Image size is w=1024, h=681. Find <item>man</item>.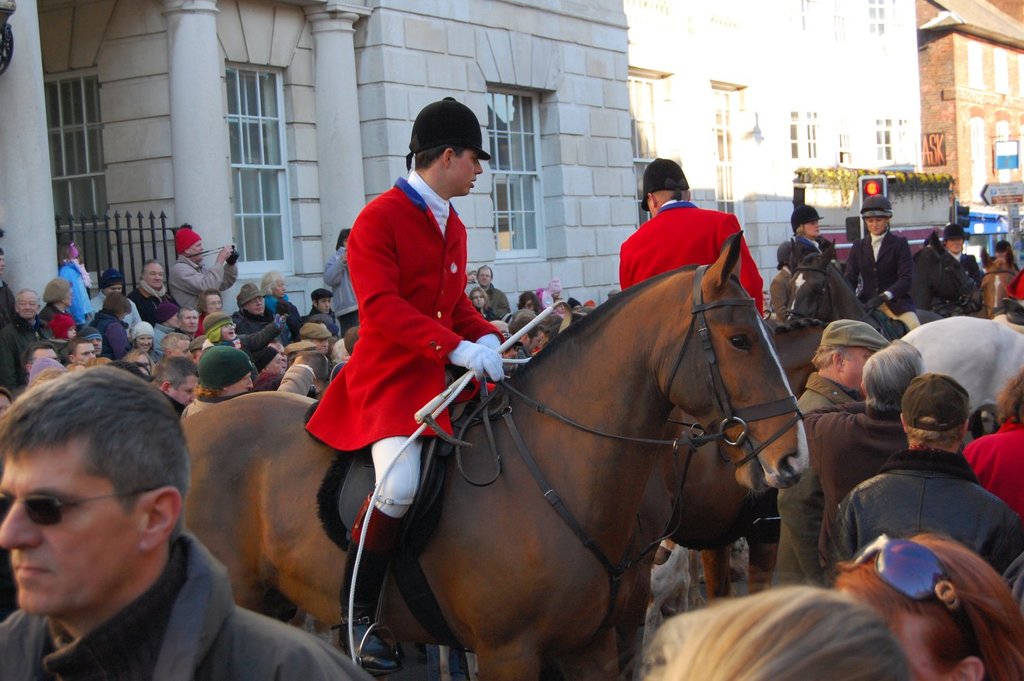
box(64, 335, 101, 367).
